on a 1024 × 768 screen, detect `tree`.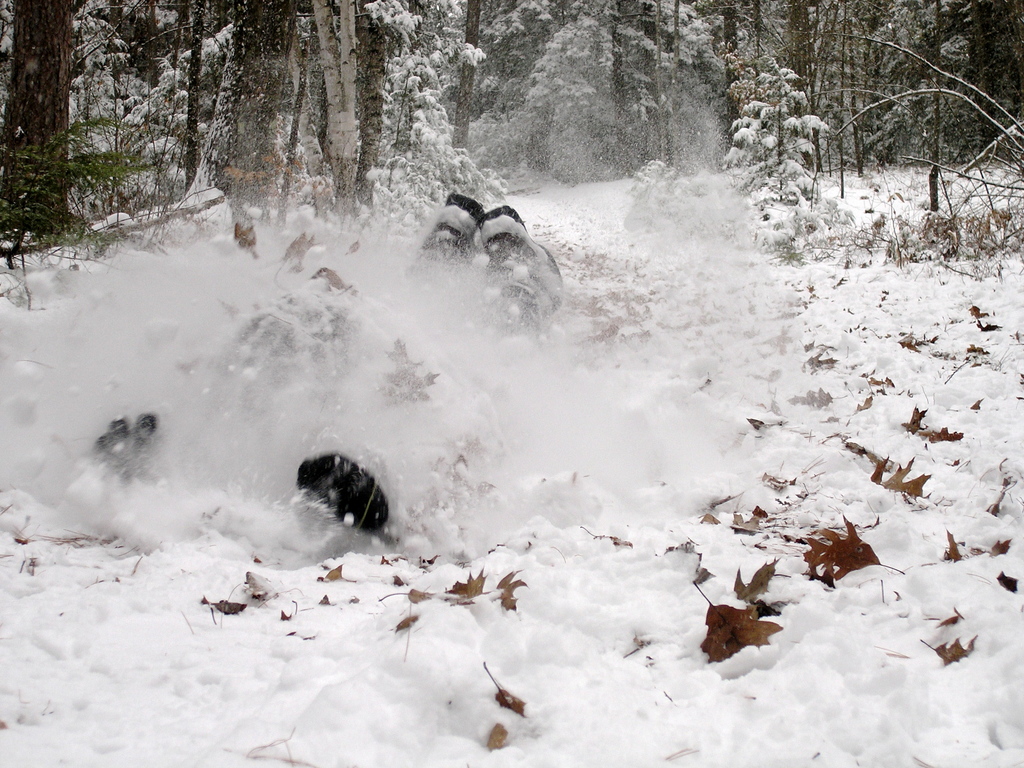
{"x1": 715, "y1": 0, "x2": 748, "y2": 163}.
